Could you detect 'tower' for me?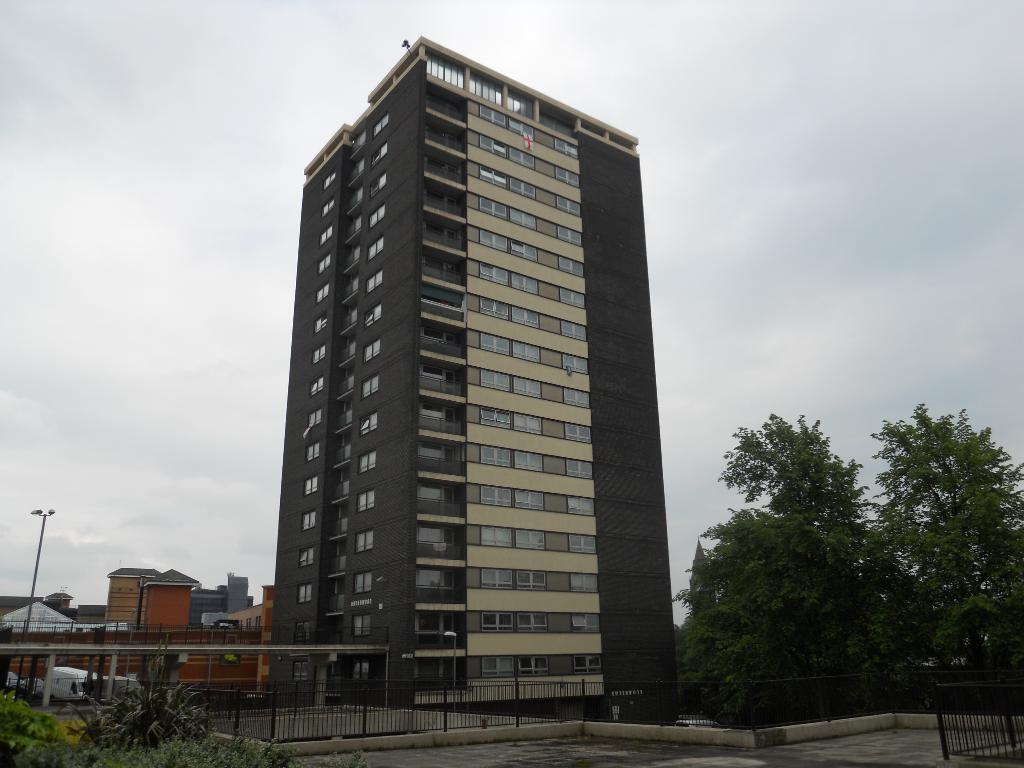
Detection result: bbox=(225, 0, 675, 687).
